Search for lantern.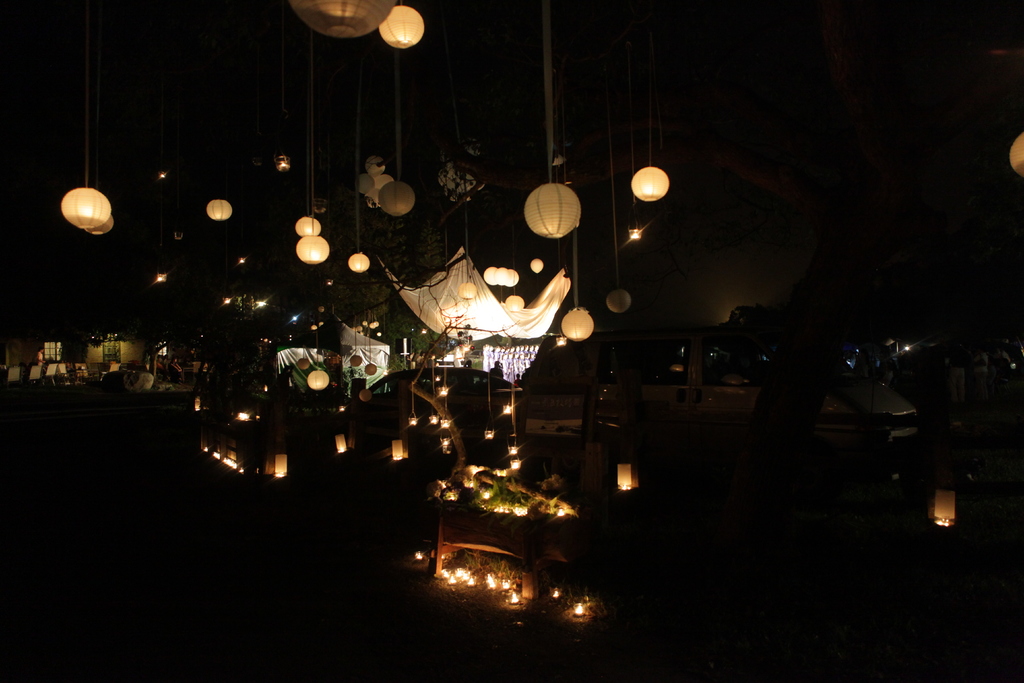
Found at rect(440, 435, 451, 451).
